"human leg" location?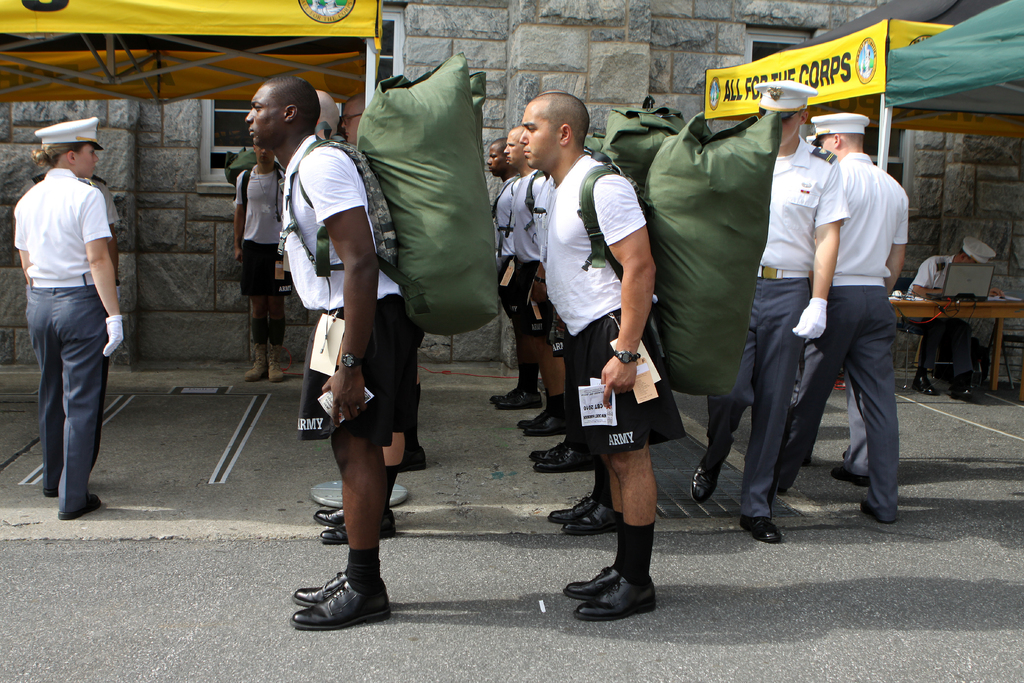
pyautogui.locateOnScreen(562, 323, 622, 536)
